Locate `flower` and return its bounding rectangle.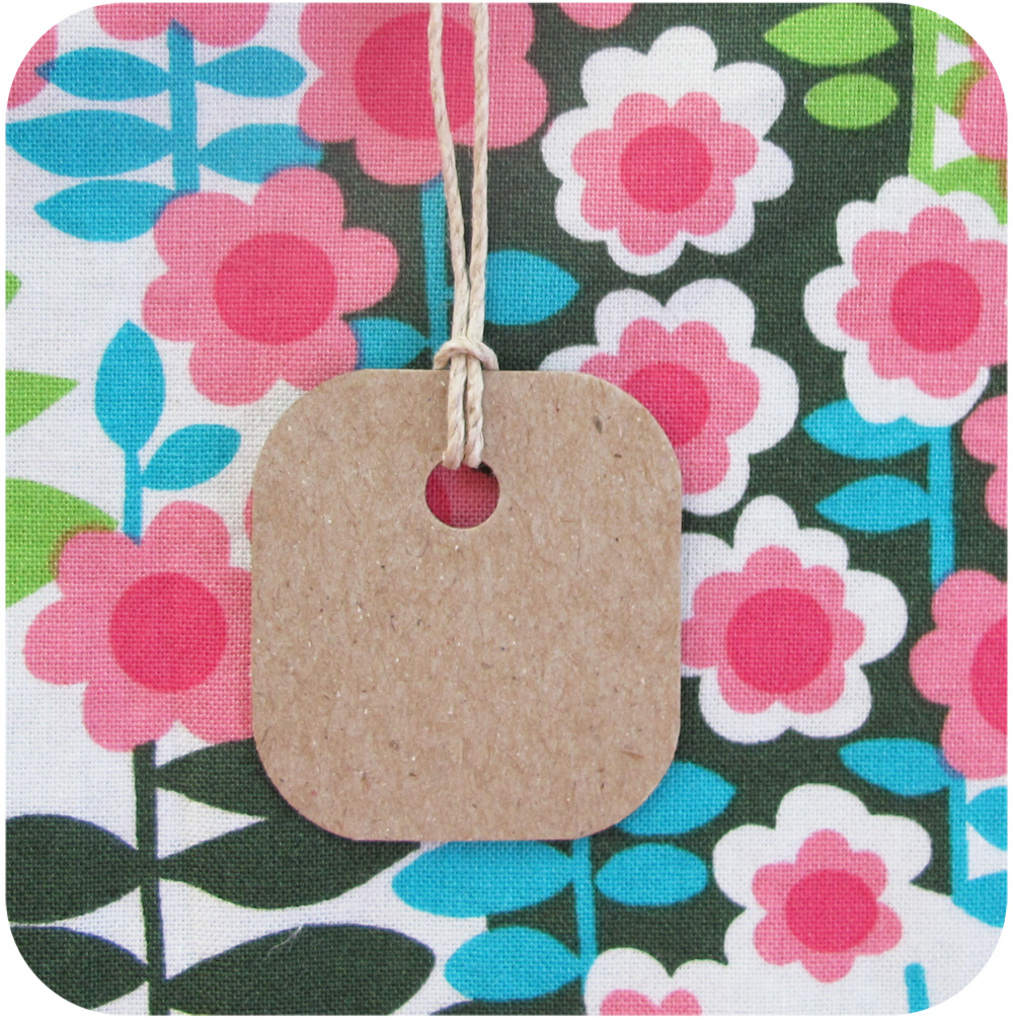
left=526, top=292, right=800, bottom=531.
